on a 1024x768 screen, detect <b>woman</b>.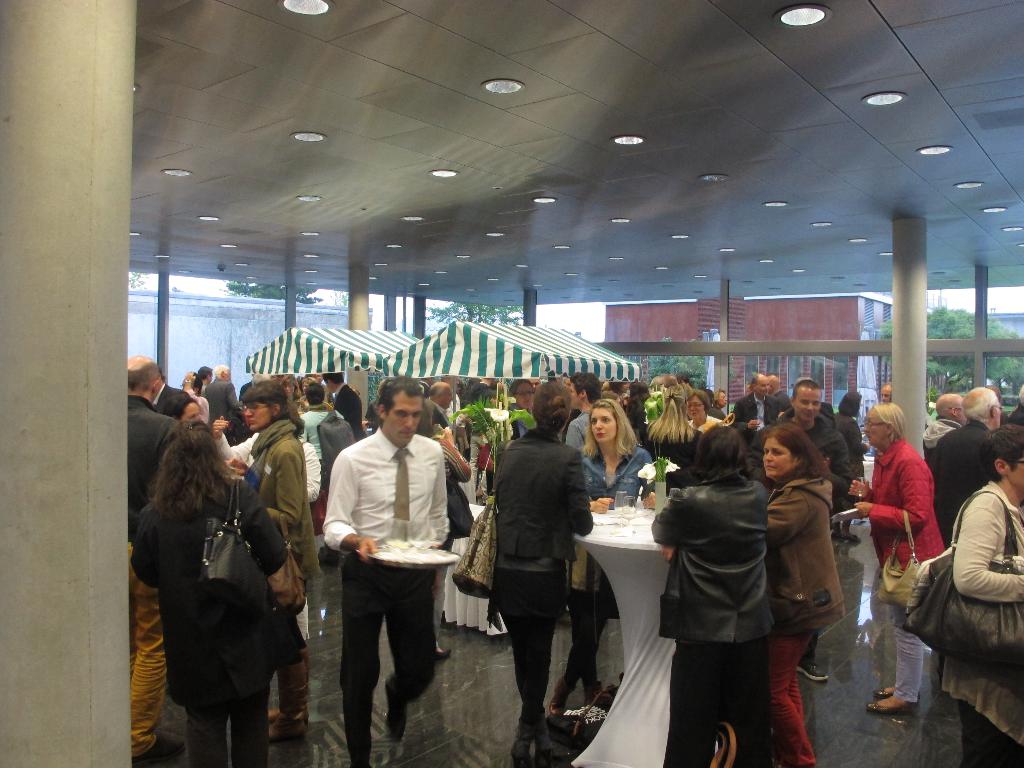
x1=842 y1=402 x2=953 y2=717.
